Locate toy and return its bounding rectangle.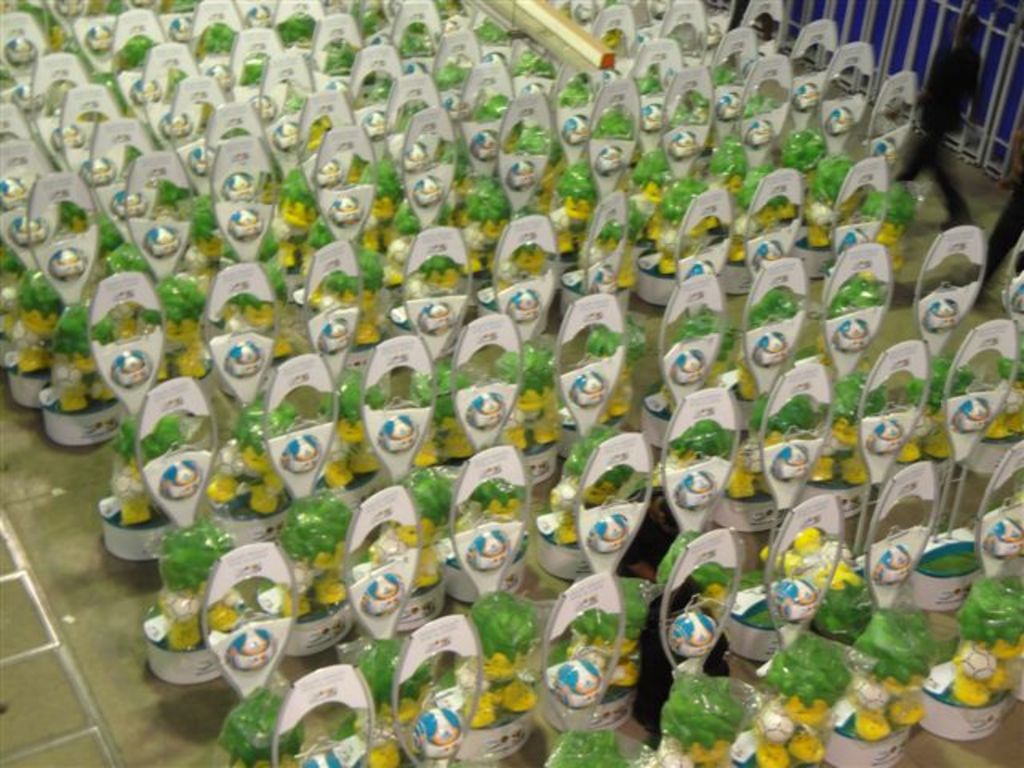
819/598/933/766.
